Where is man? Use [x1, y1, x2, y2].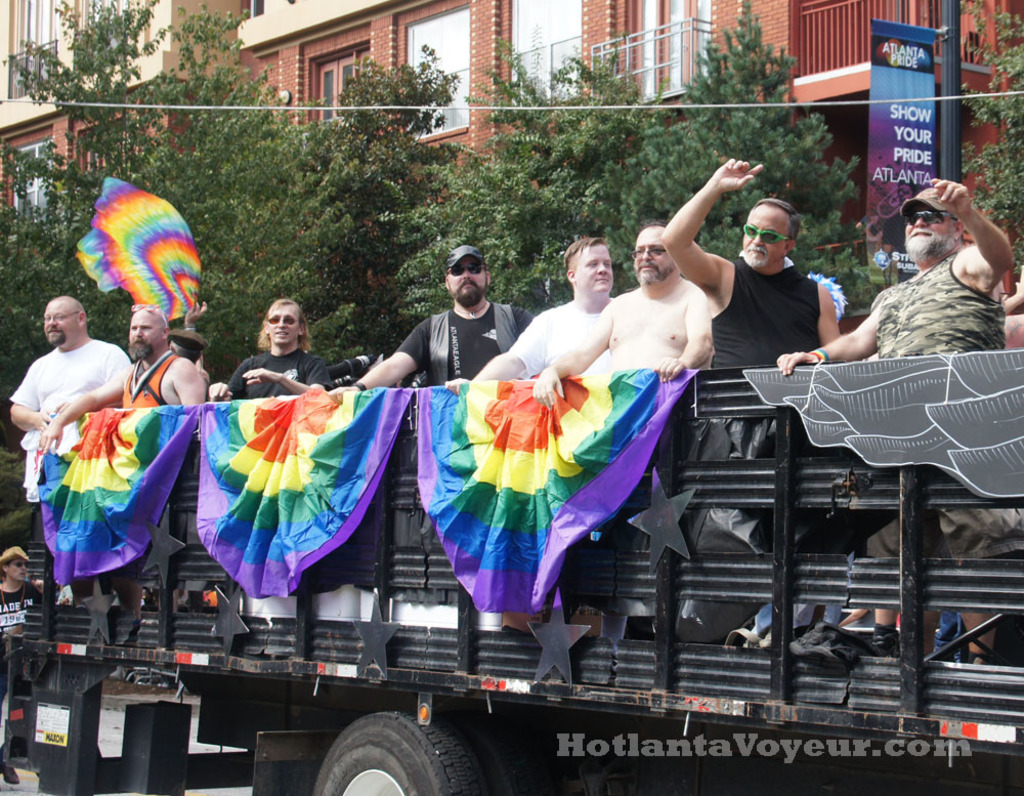
[110, 299, 209, 410].
